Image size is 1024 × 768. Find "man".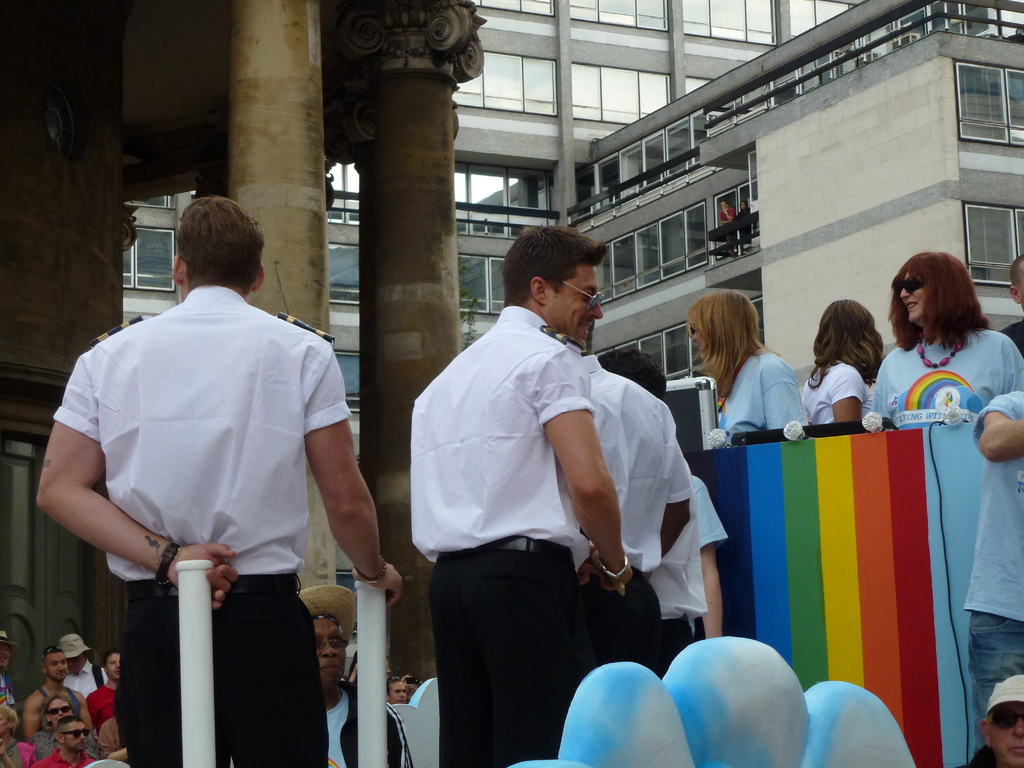
{"left": 86, "top": 650, "right": 118, "bottom": 730}.
